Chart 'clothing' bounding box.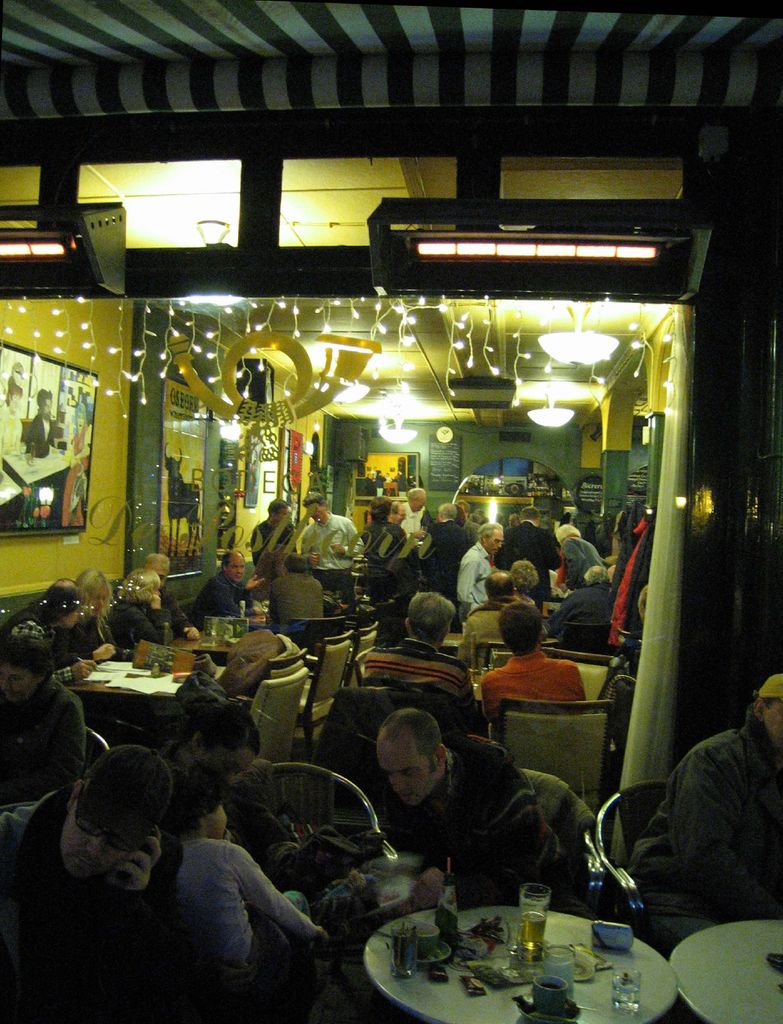
Charted: left=360, top=525, right=409, bottom=595.
